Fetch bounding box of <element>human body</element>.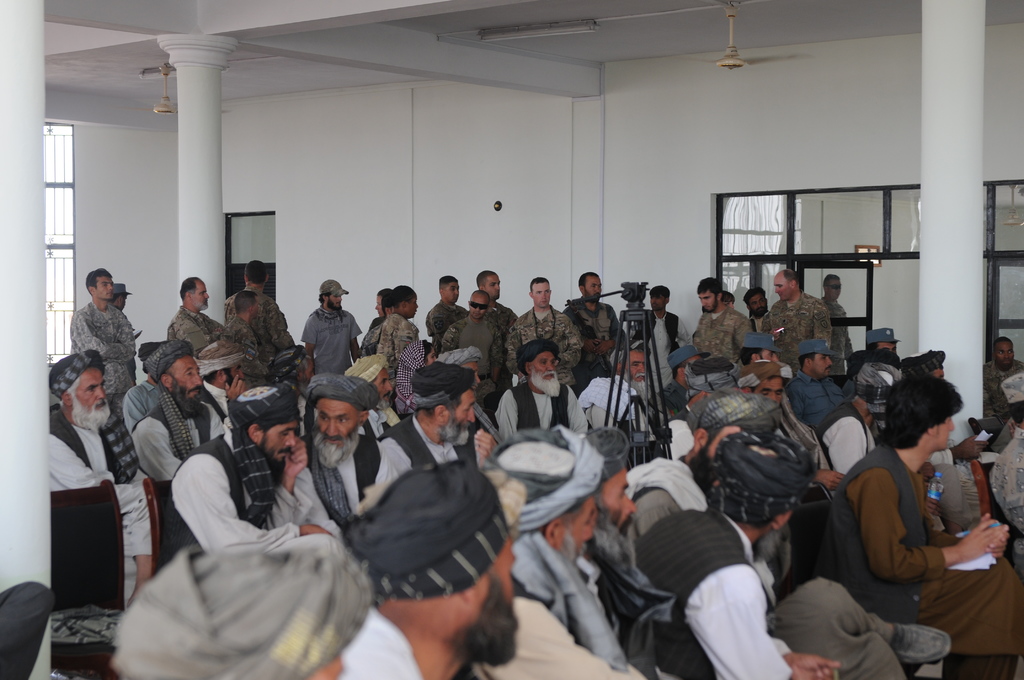
Bbox: <region>864, 327, 905, 353</region>.
